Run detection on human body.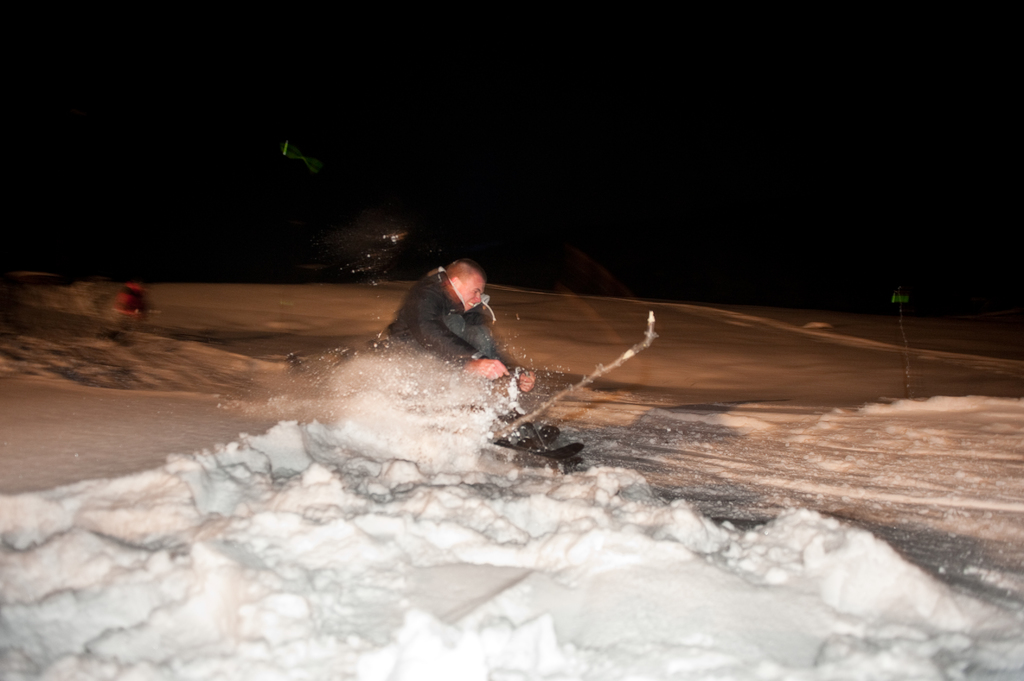
Result: left=388, top=246, right=537, bottom=401.
